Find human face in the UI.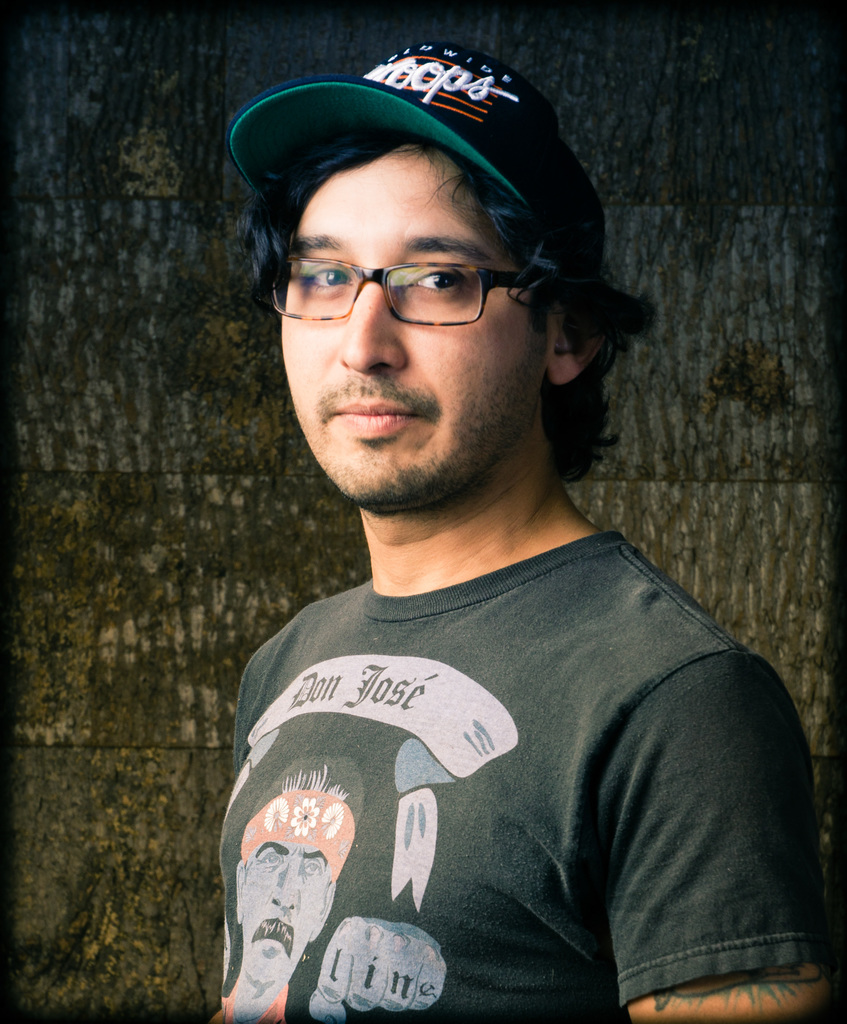
UI element at Rect(264, 134, 535, 505).
